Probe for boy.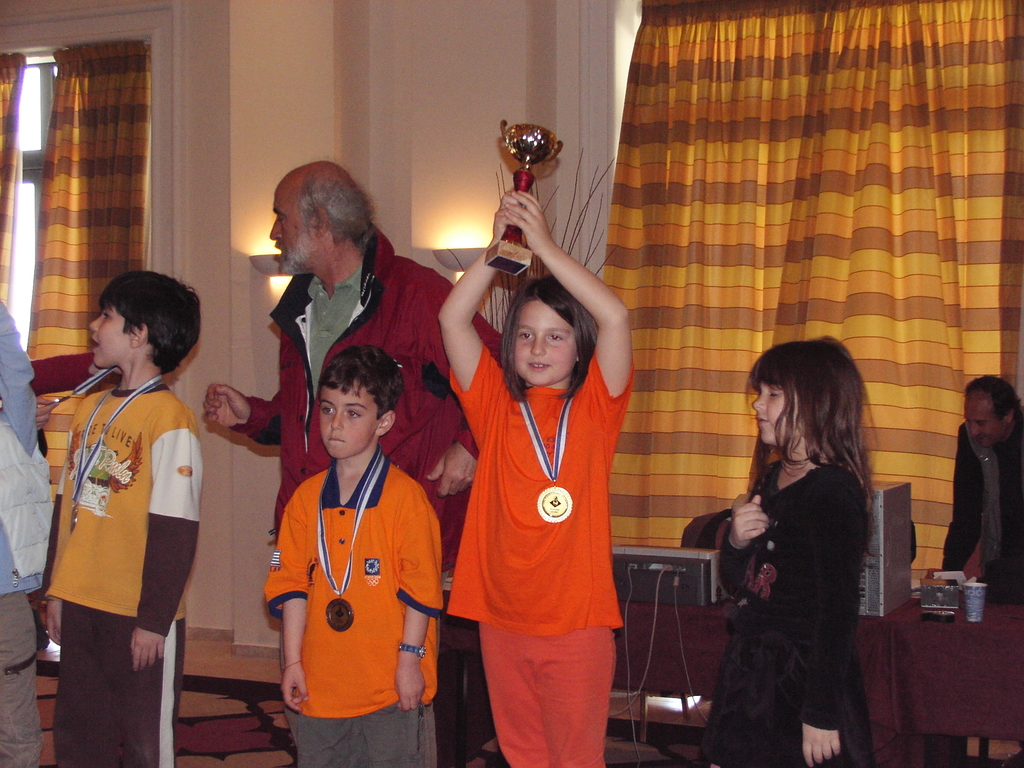
Probe result: pyautogui.locateOnScreen(264, 346, 447, 767).
